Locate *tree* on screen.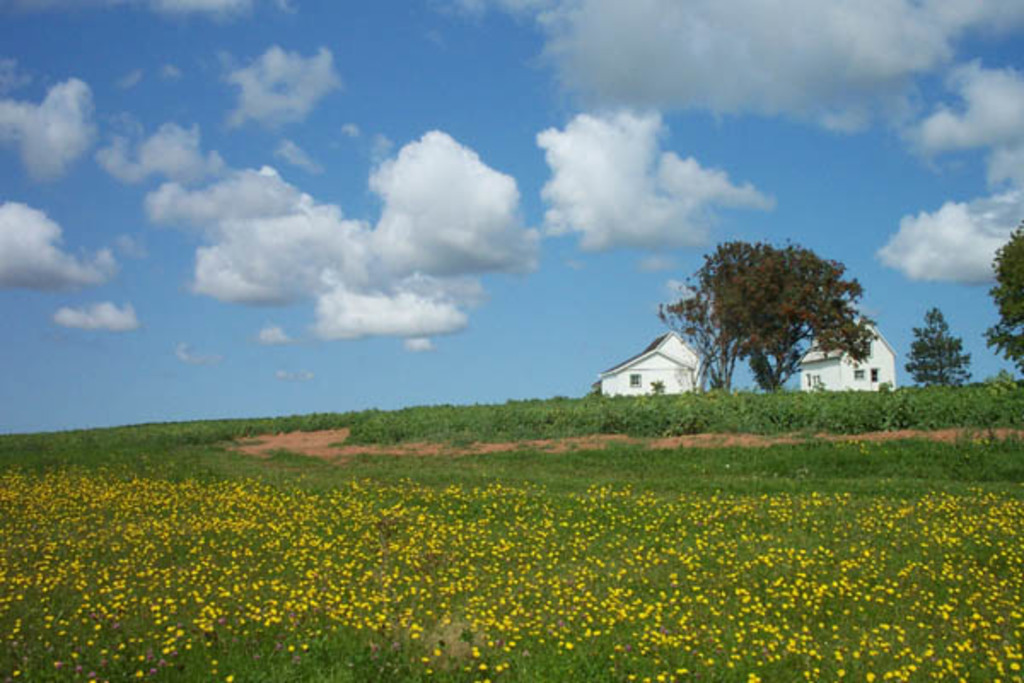
On screen at Rect(983, 219, 1022, 369).
